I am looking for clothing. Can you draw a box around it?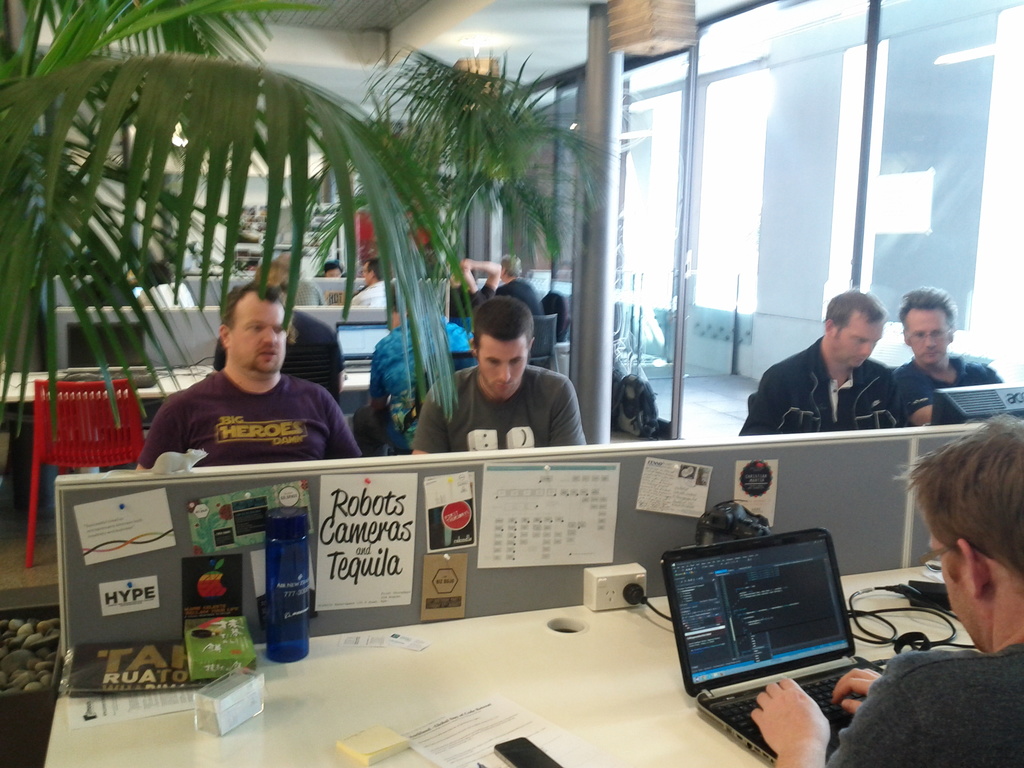
Sure, the bounding box is crop(492, 274, 550, 353).
